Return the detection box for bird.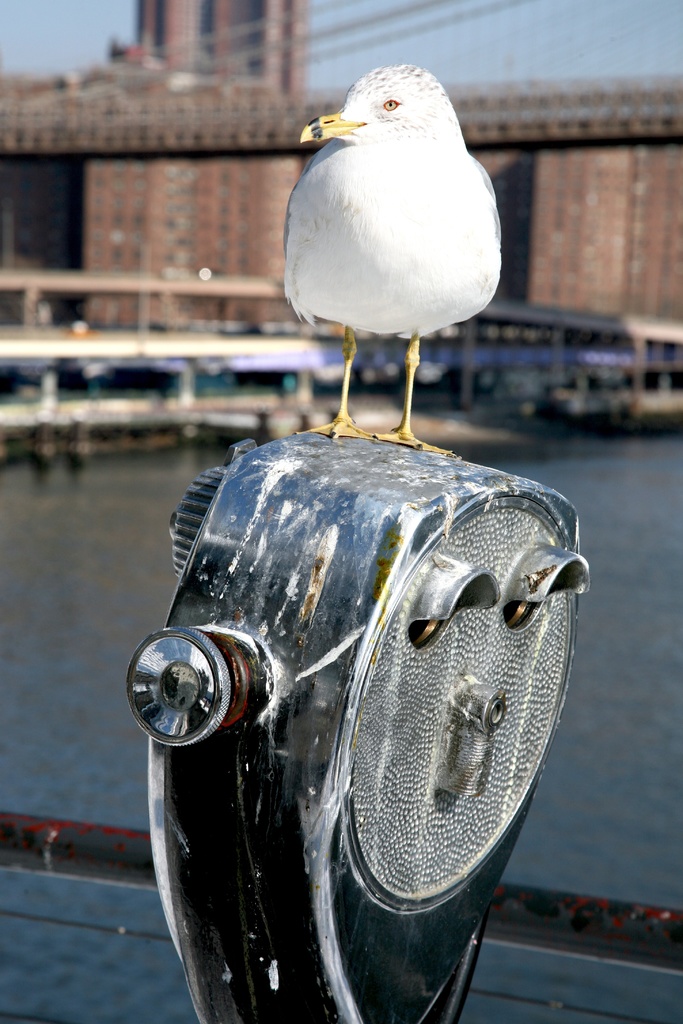
[268, 64, 502, 451].
